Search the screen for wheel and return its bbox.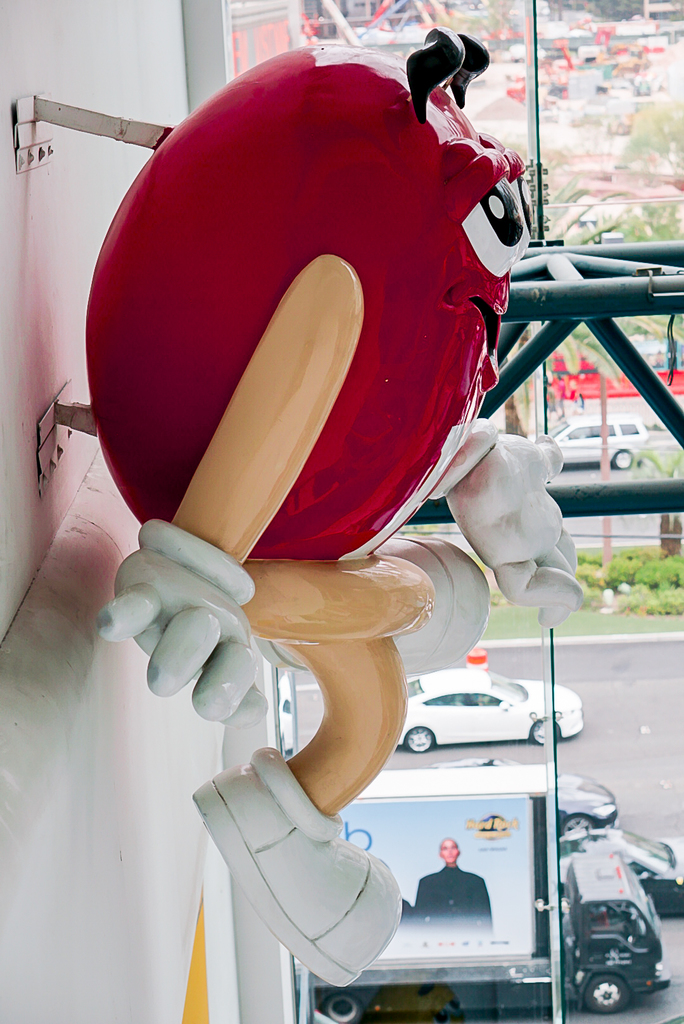
Found: box(580, 970, 640, 1021).
